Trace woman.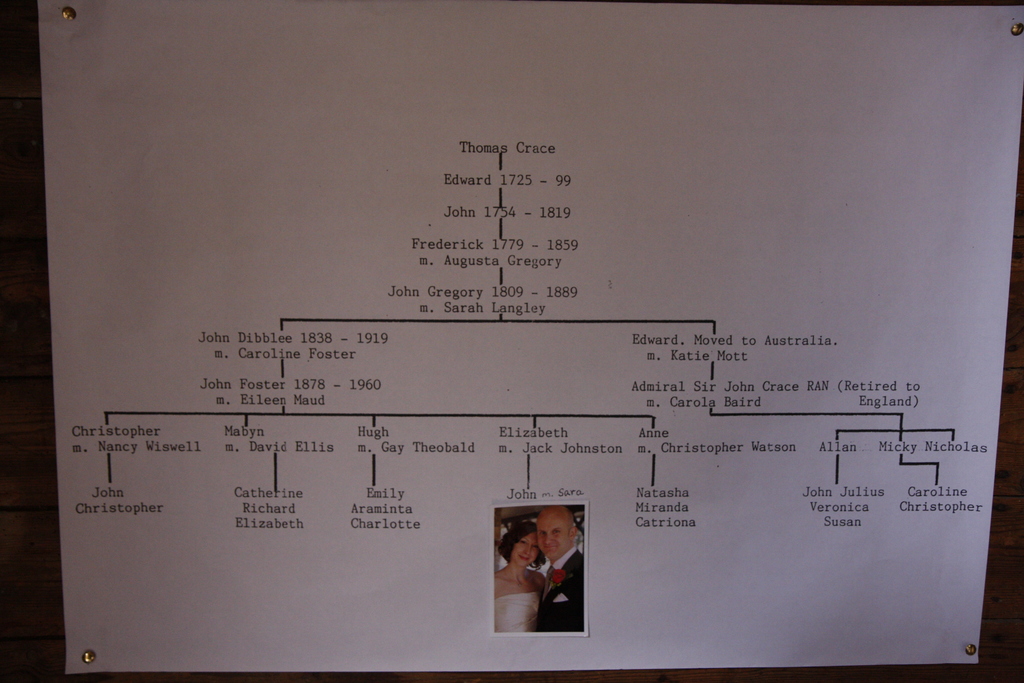
Traced to <bbox>495, 522, 548, 631</bbox>.
